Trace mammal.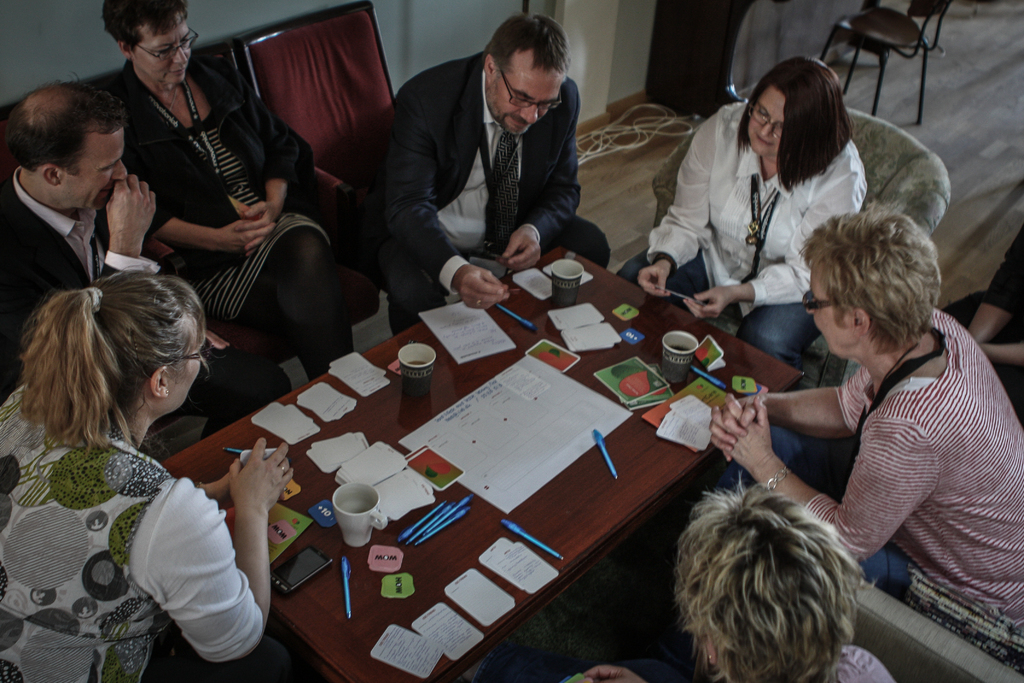
Traced to rect(380, 14, 612, 340).
